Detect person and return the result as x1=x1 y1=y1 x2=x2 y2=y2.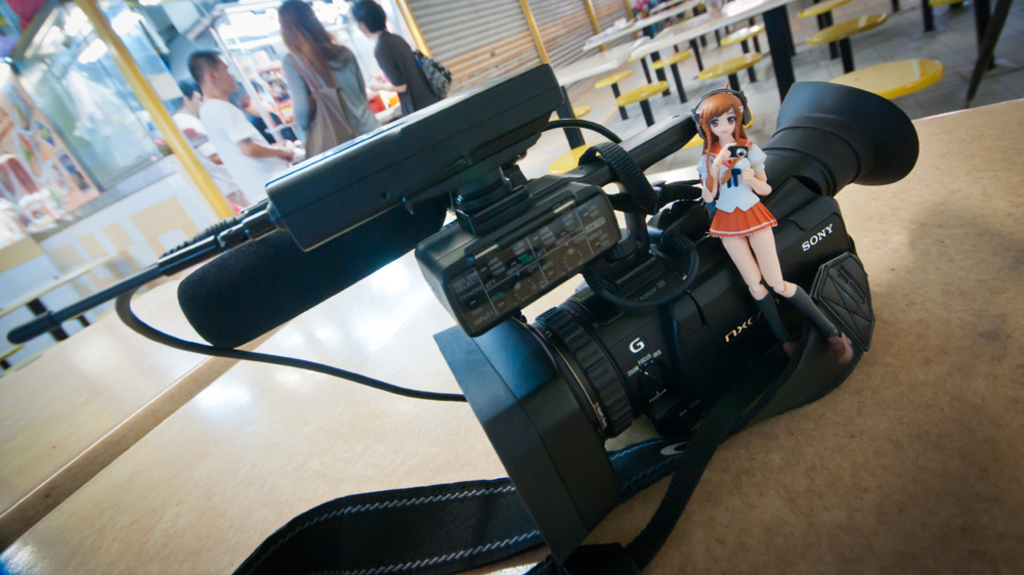
x1=278 y1=0 x2=384 y2=133.
